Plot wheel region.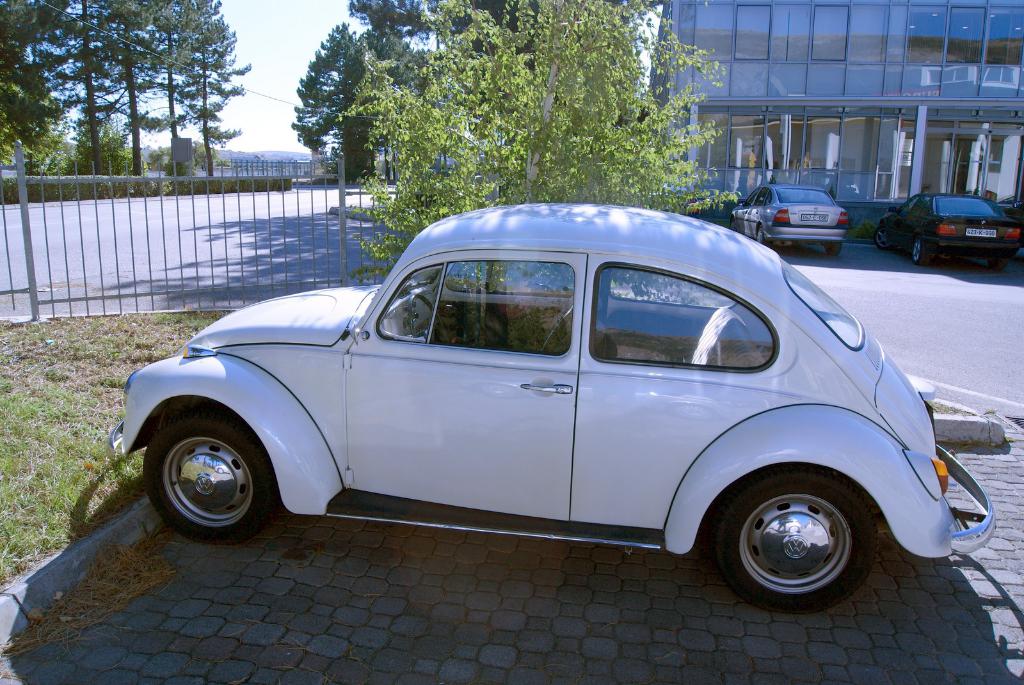
Plotted at left=915, top=239, right=938, bottom=270.
